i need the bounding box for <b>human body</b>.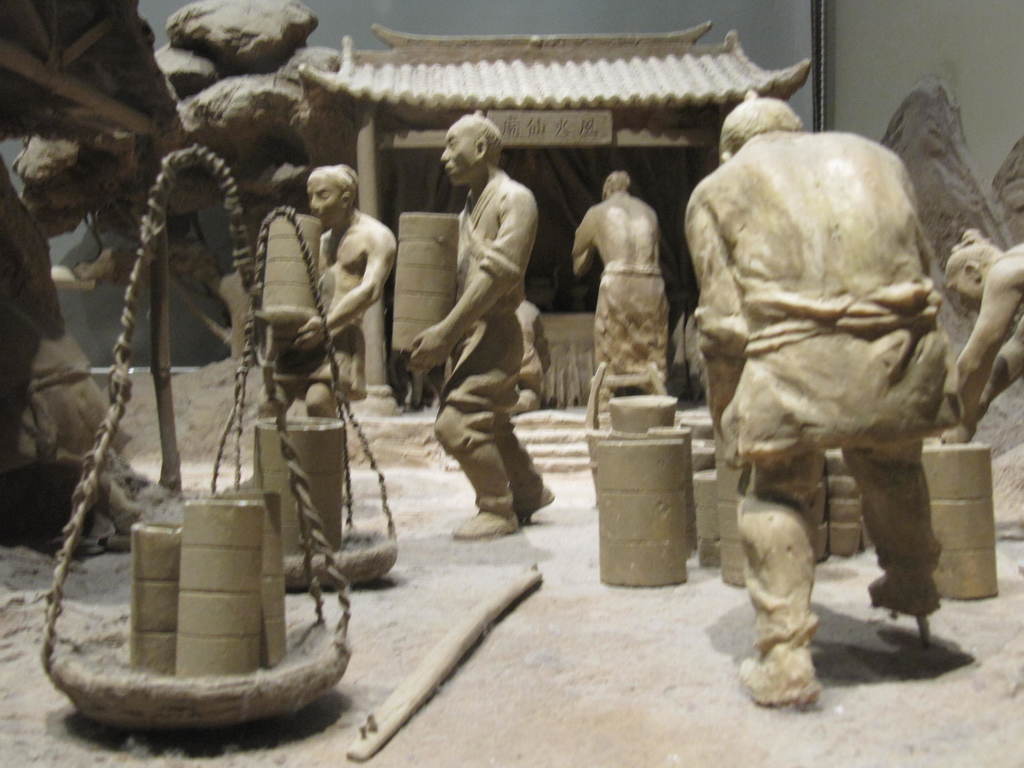
Here it is: 941:230:1023:437.
